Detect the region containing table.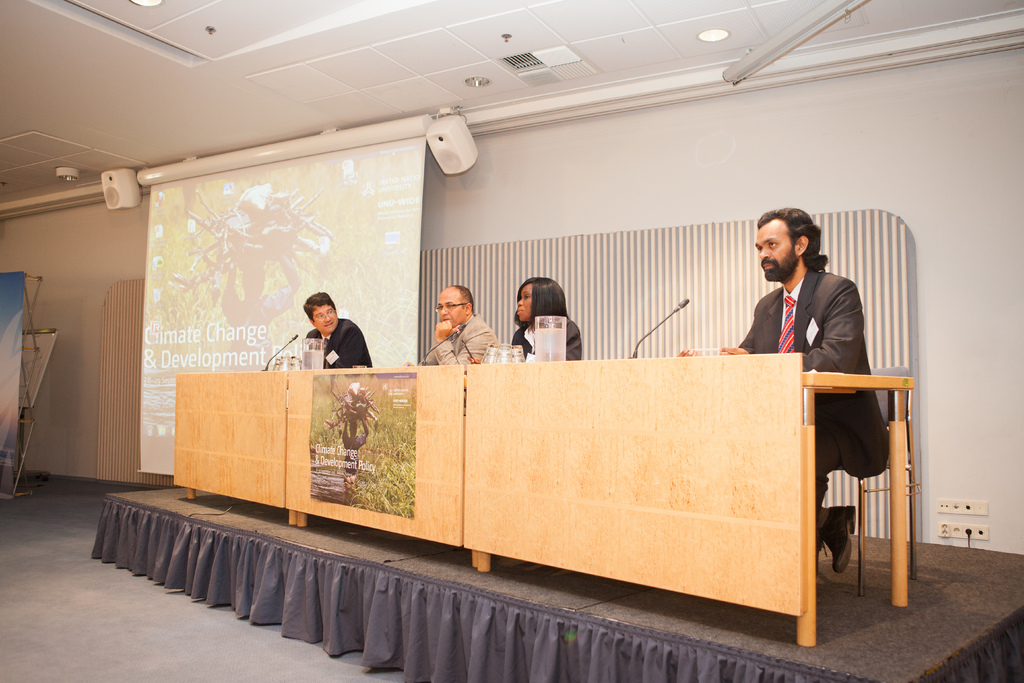
91,317,891,641.
